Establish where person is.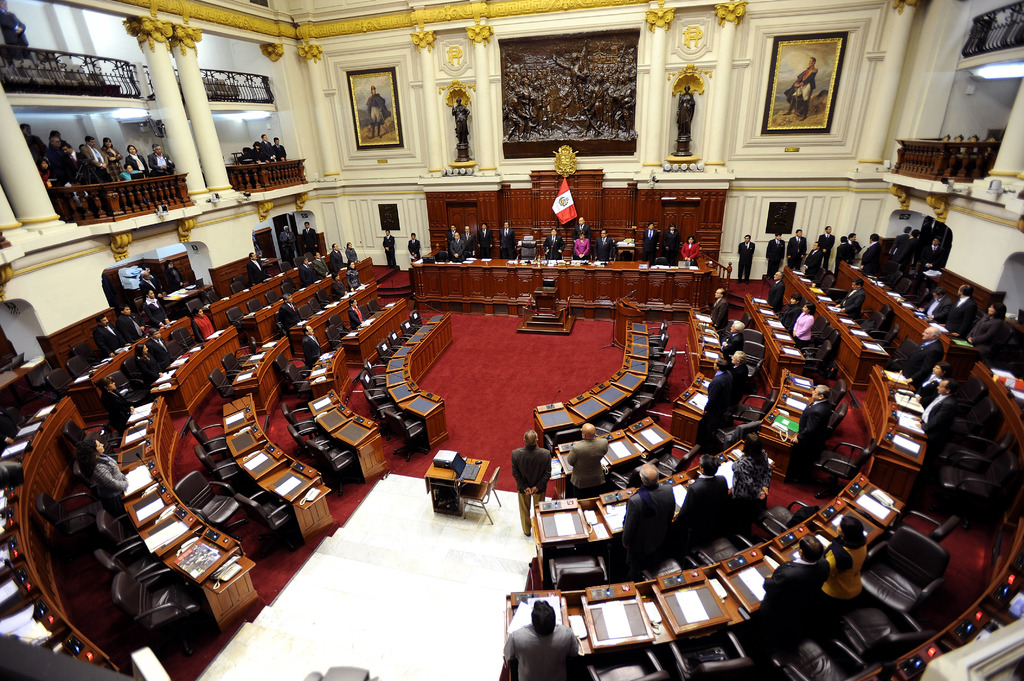
Established at pyautogui.locateOnScreen(564, 426, 609, 500).
